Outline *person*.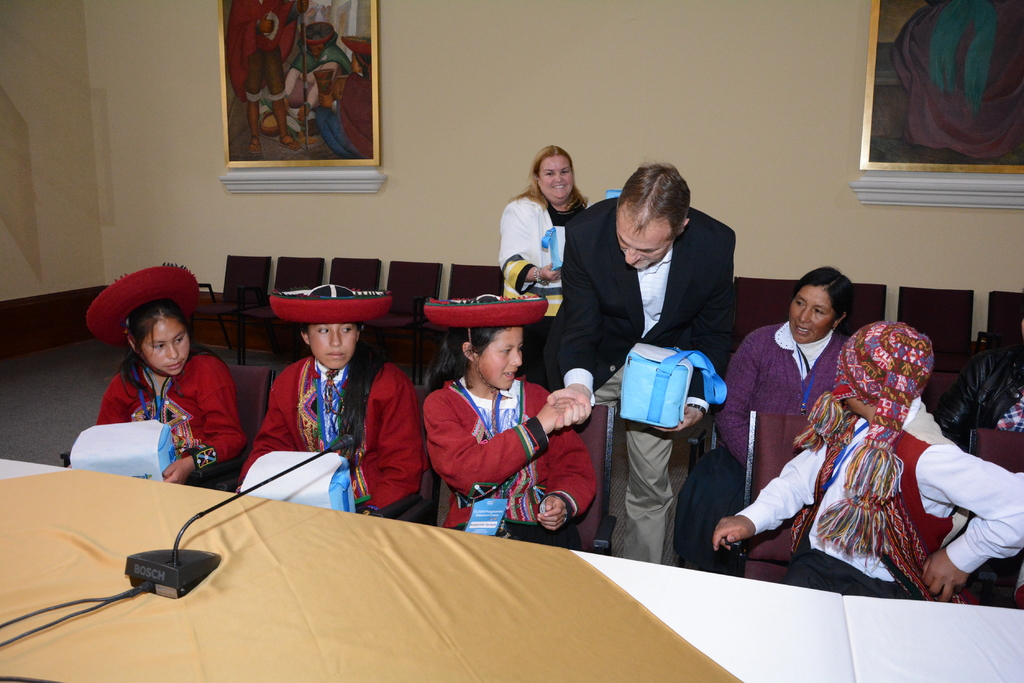
Outline: left=481, top=140, right=607, bottom=383.
